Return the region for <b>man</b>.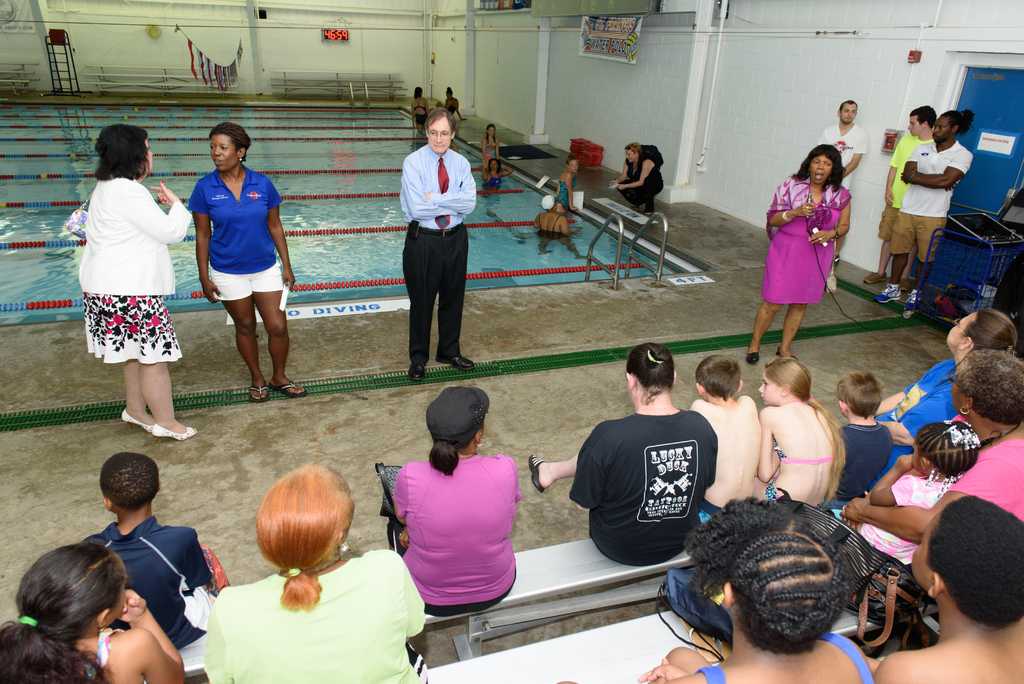
(873, 108, 973, 311).
